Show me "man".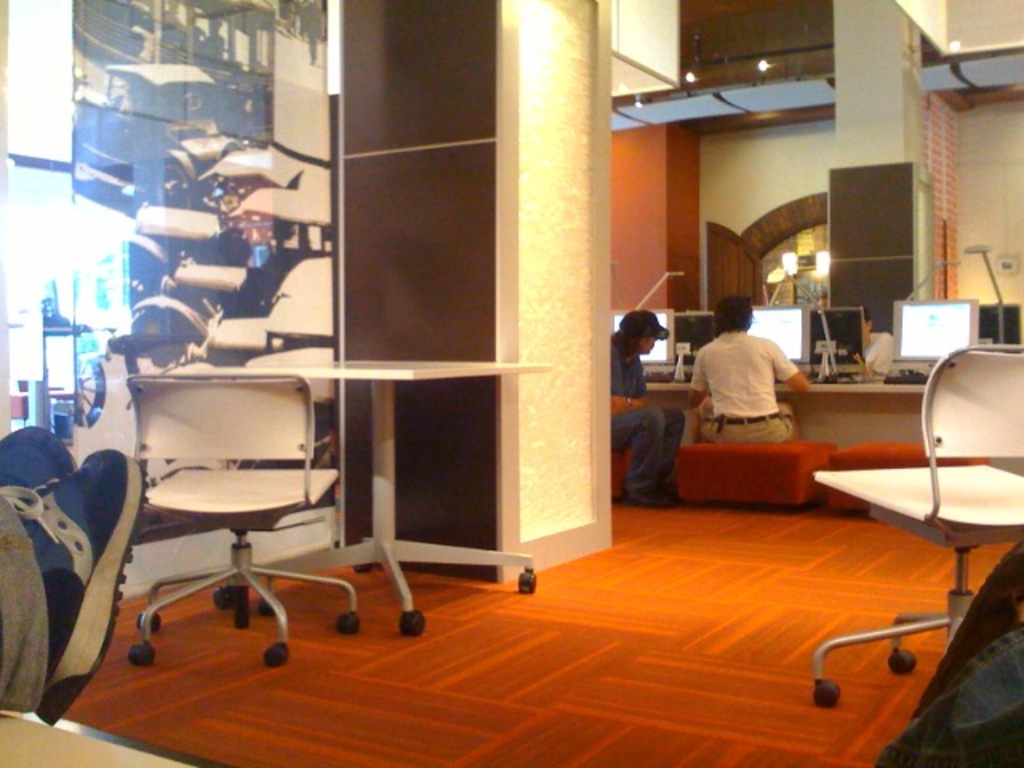
"man" is here: left=694, top=302, right=818, bottom=446.
